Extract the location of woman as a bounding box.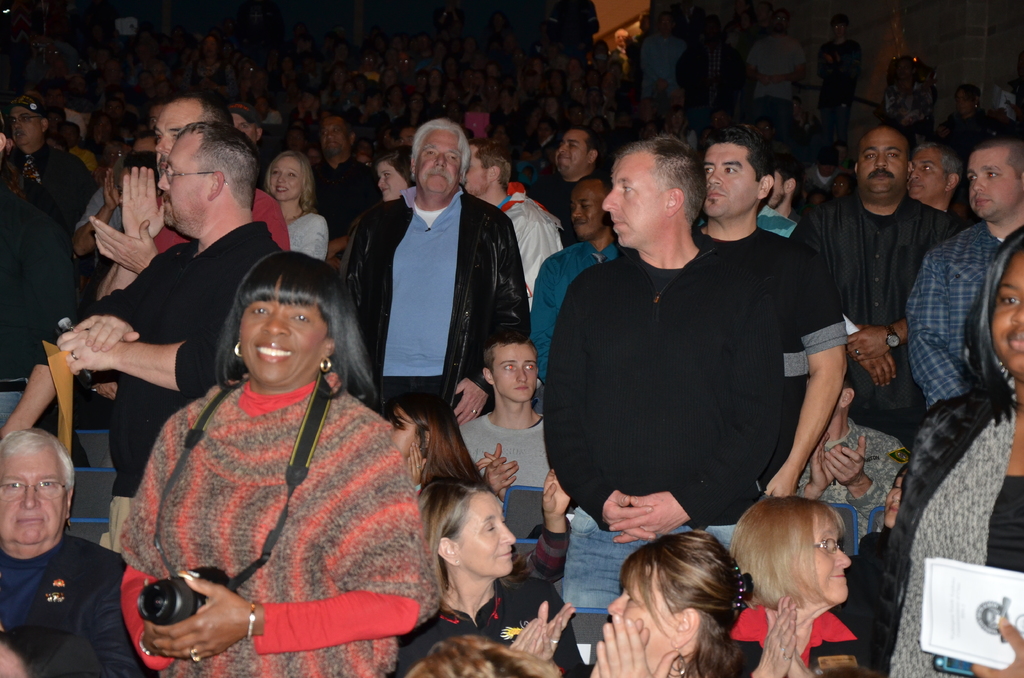
box(261, 150, 328, 261).
